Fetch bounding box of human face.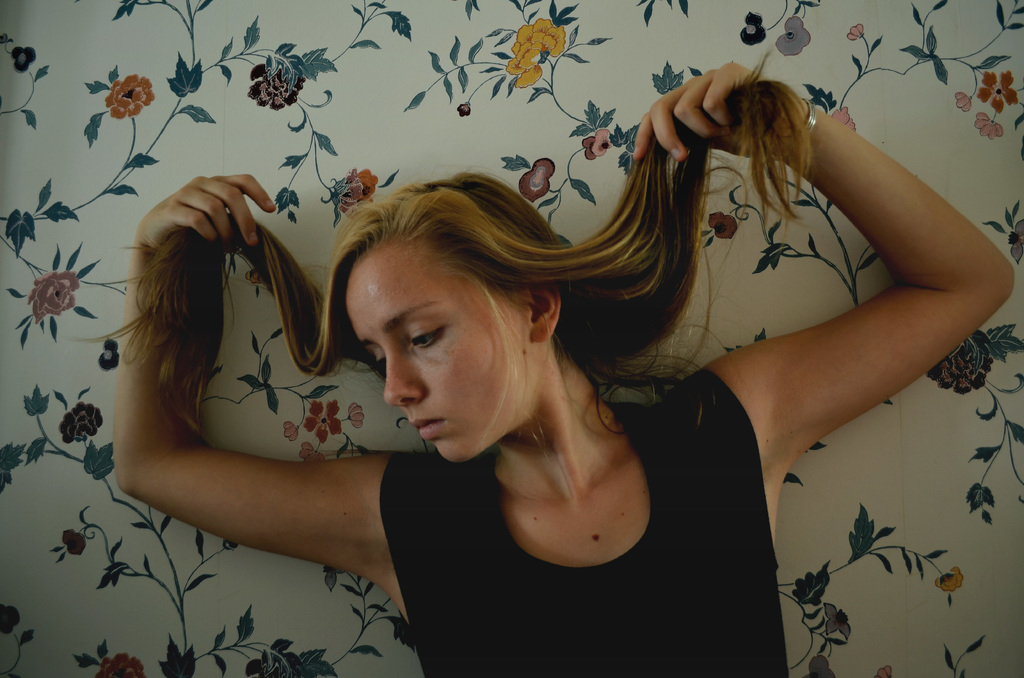
Bbox: box=[347, 238, 524, 461].
